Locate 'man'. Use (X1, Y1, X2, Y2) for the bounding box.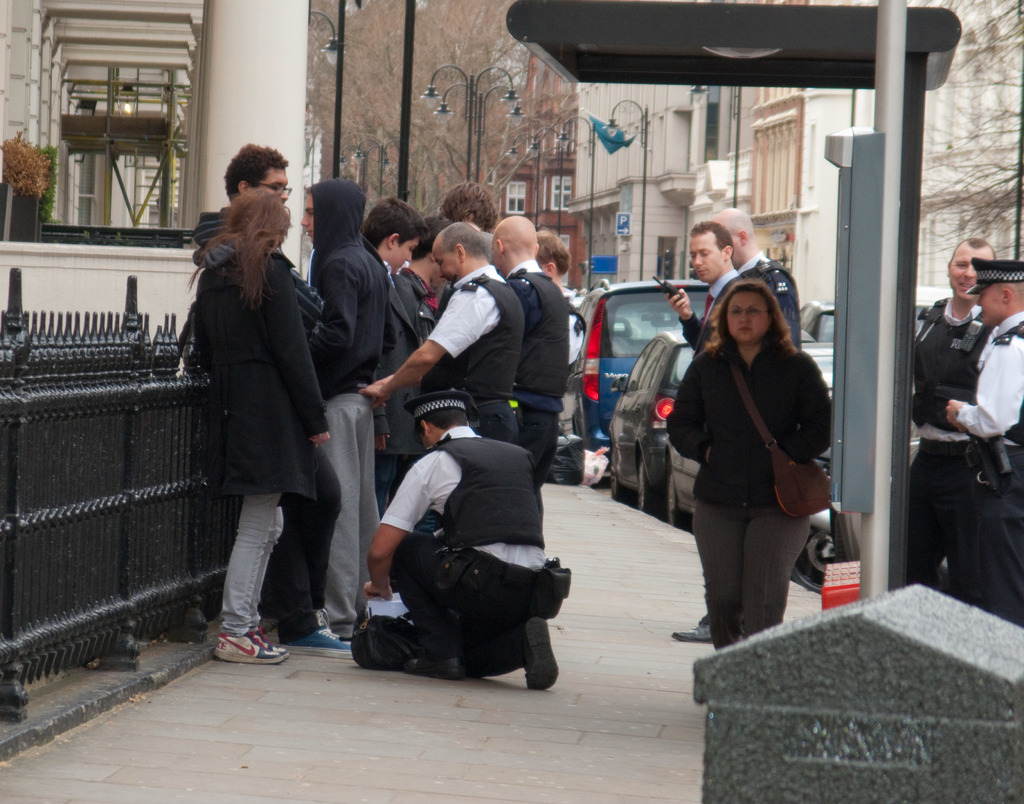
(191, 143, 359, 661).
